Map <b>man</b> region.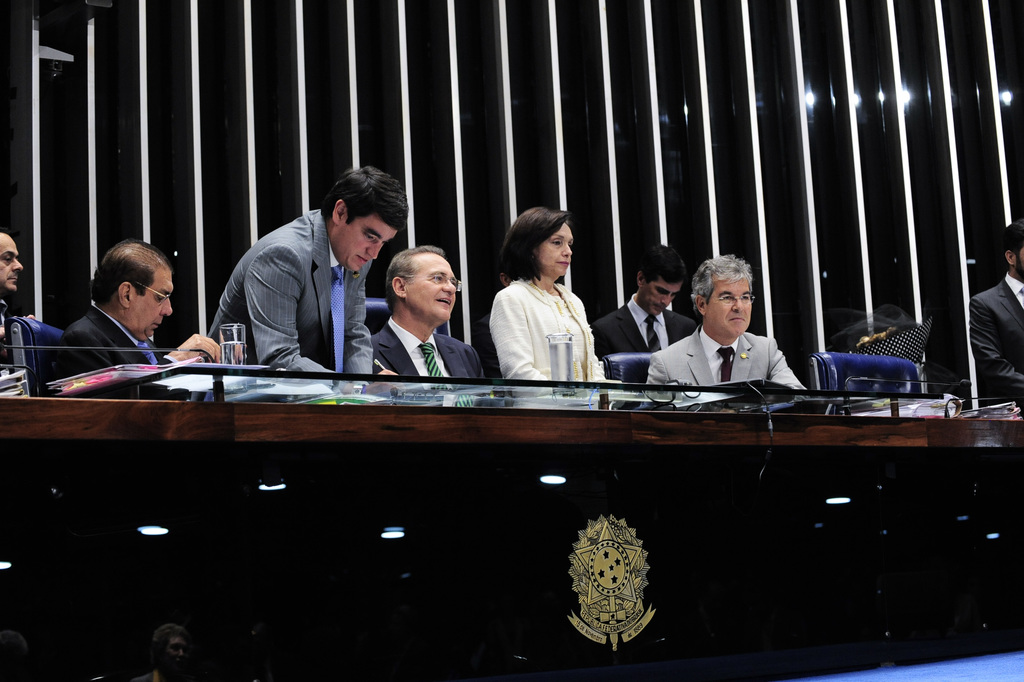
Mapped to 210,179,401,369.
